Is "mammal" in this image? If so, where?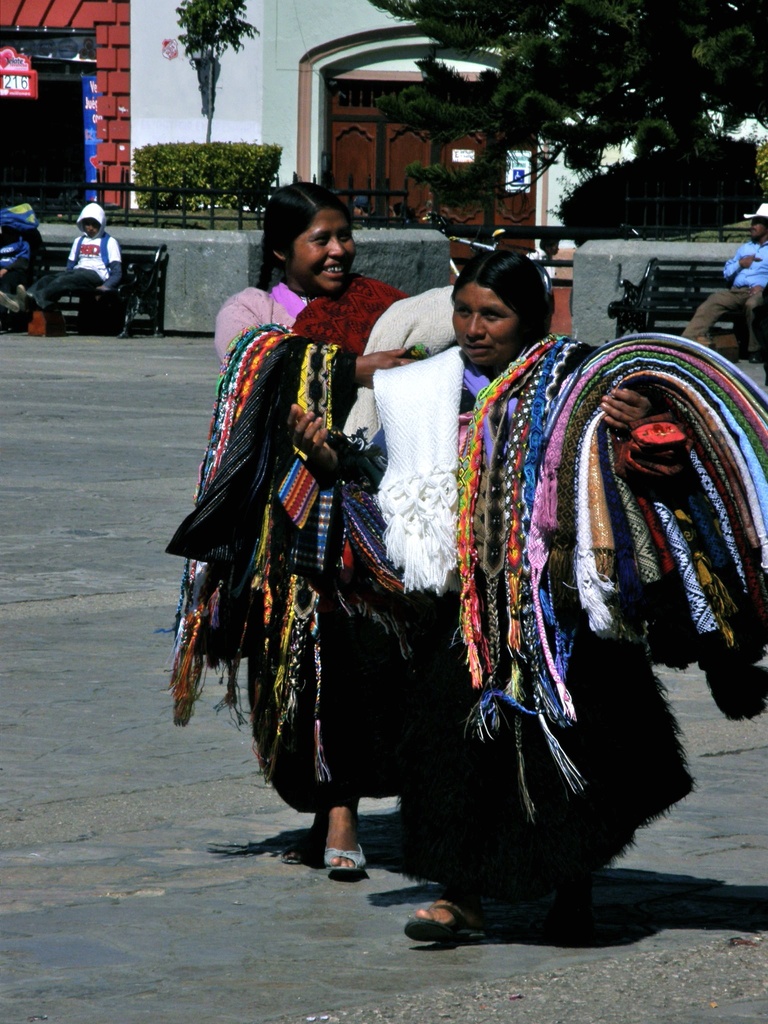
Yes, at locate(683, 204, 767, 361).
